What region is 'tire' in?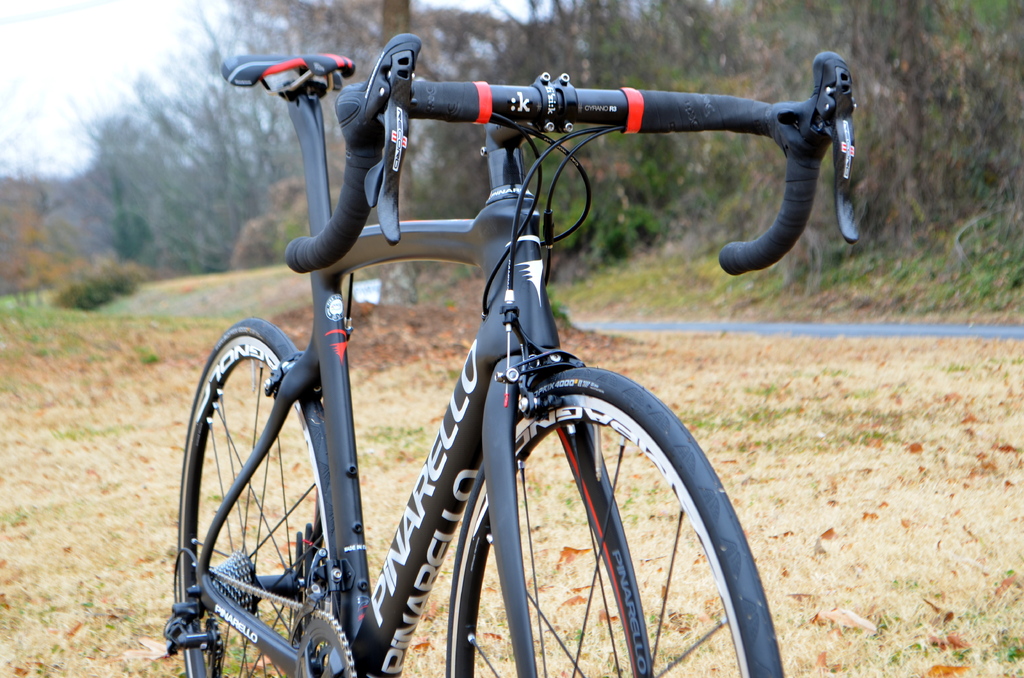
x1=443 y1=320 x2=760 y2=677.
